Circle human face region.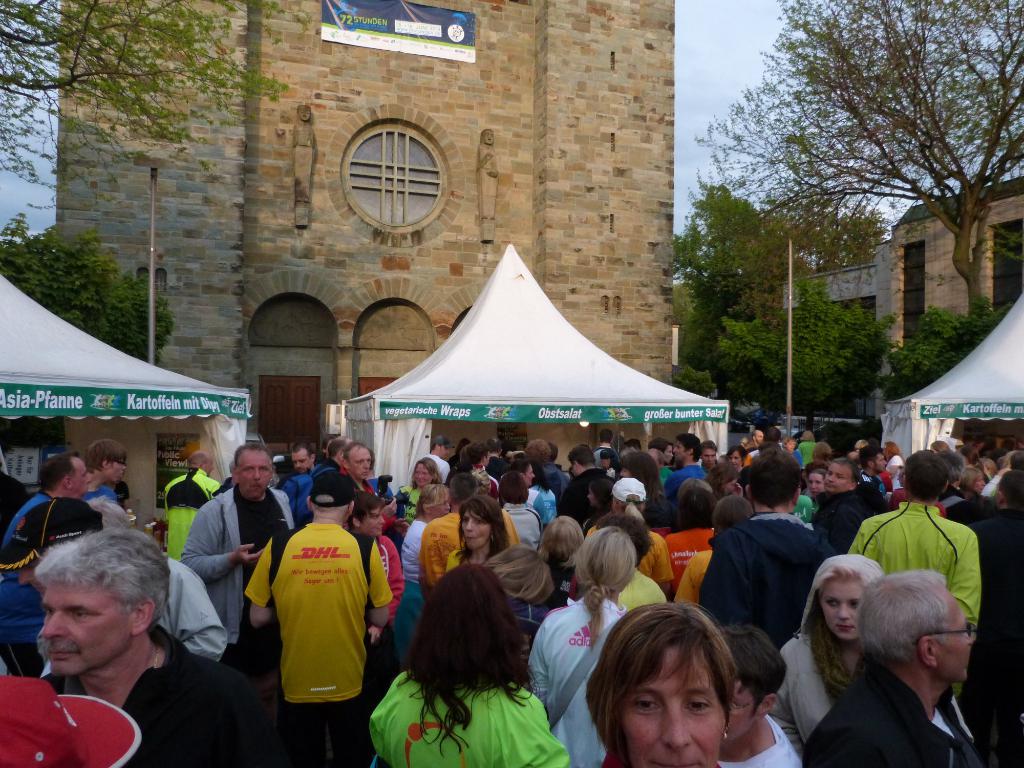
Region: (left=871, top=452, right=888, bottom=471).
